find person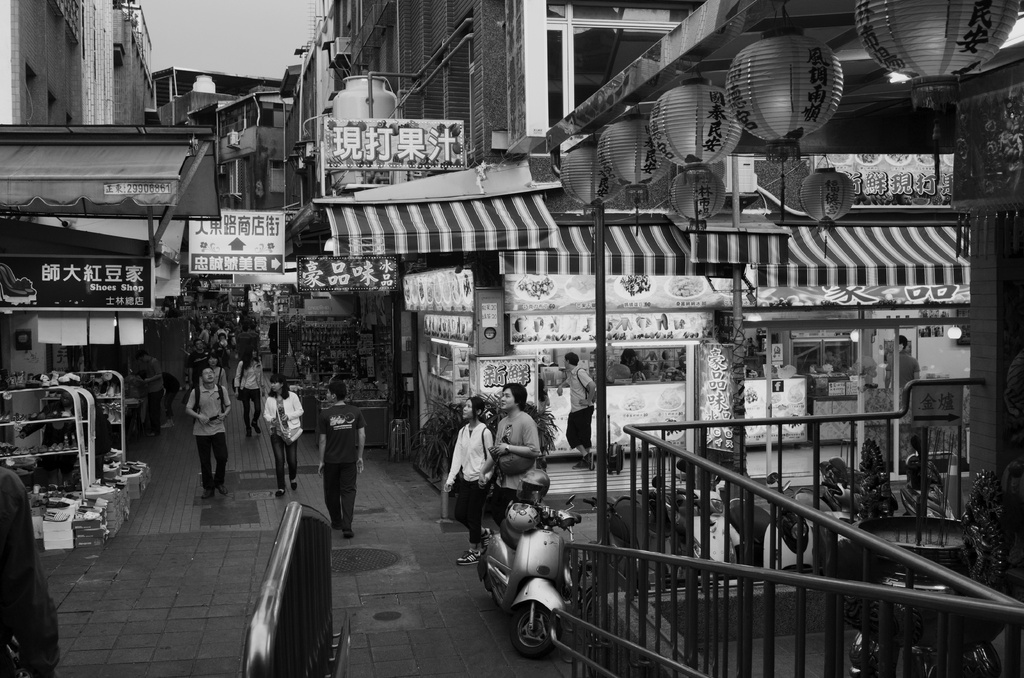
x1=883, y1=337, x2=922, y2=387
